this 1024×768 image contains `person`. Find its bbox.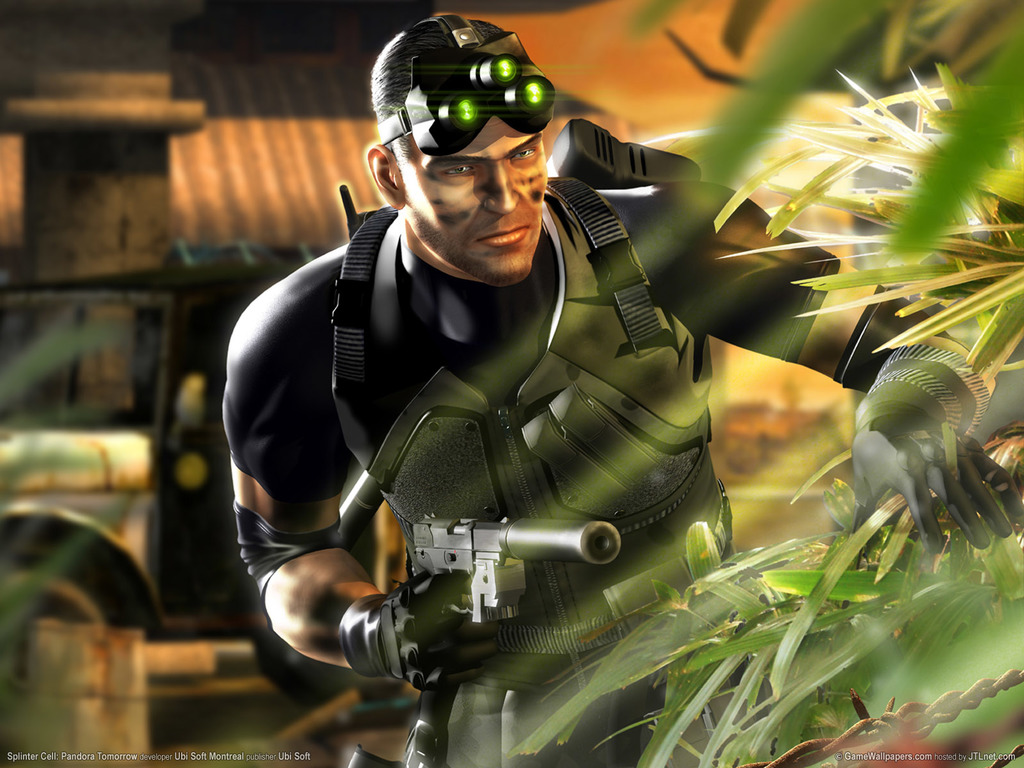
<bbox>211, 3, 1023, 767</bbox>.
